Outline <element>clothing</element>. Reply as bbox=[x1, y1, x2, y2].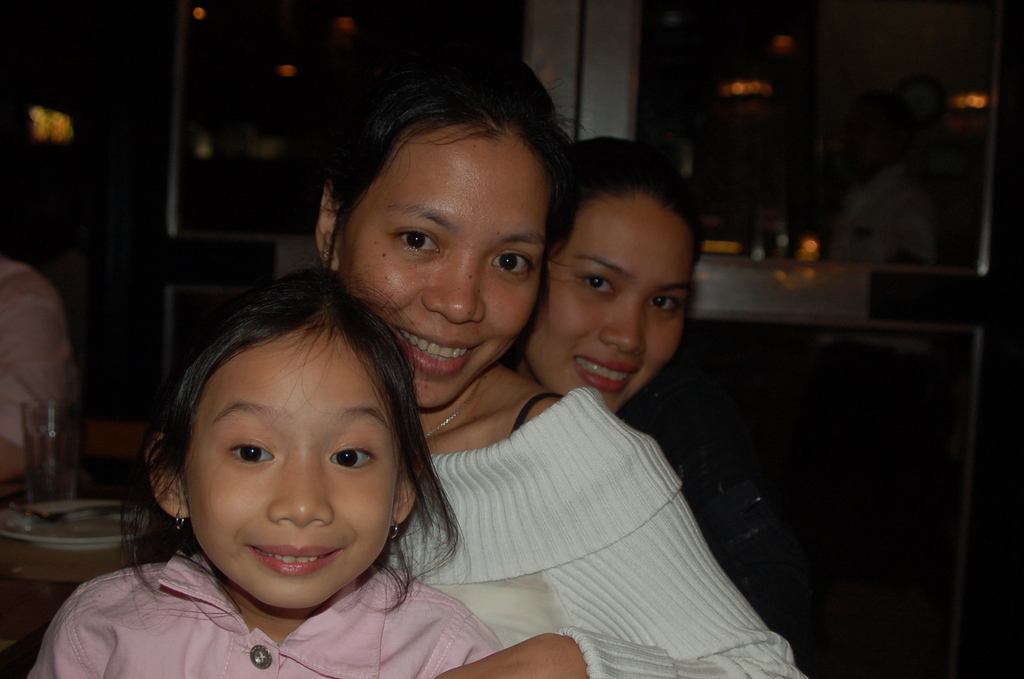
bbox=[0, 243, 84, 450].
